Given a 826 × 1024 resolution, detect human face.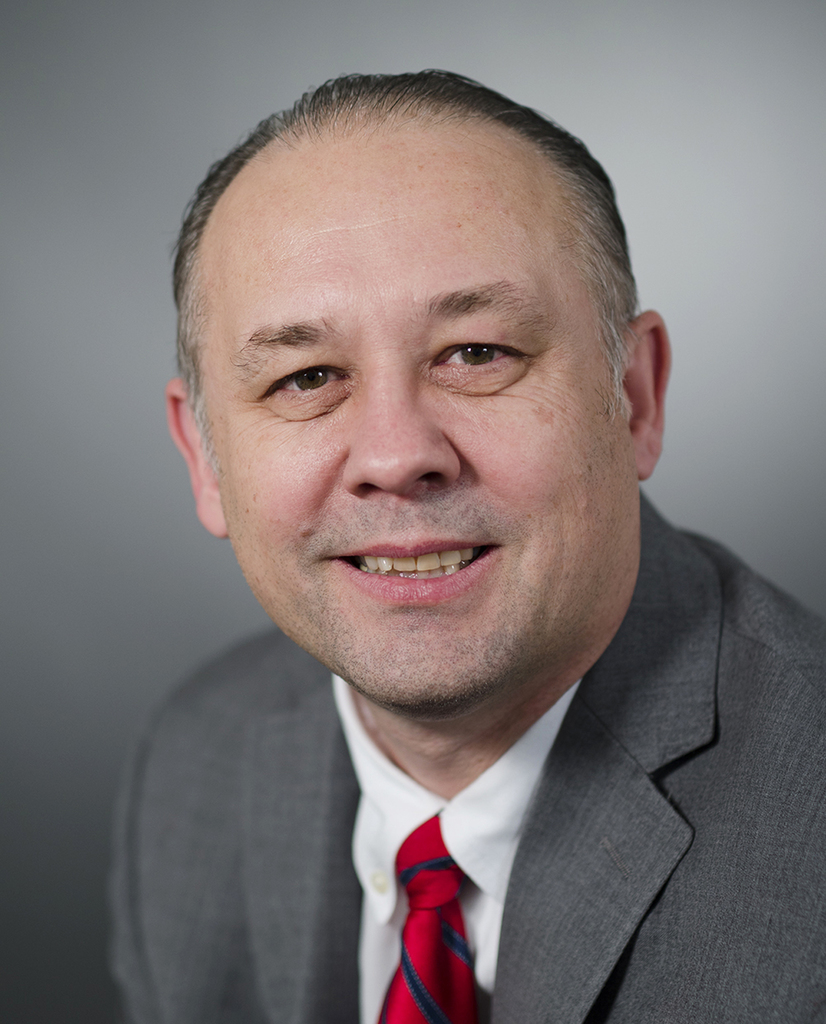
<box>195,117,633,713</box>.
